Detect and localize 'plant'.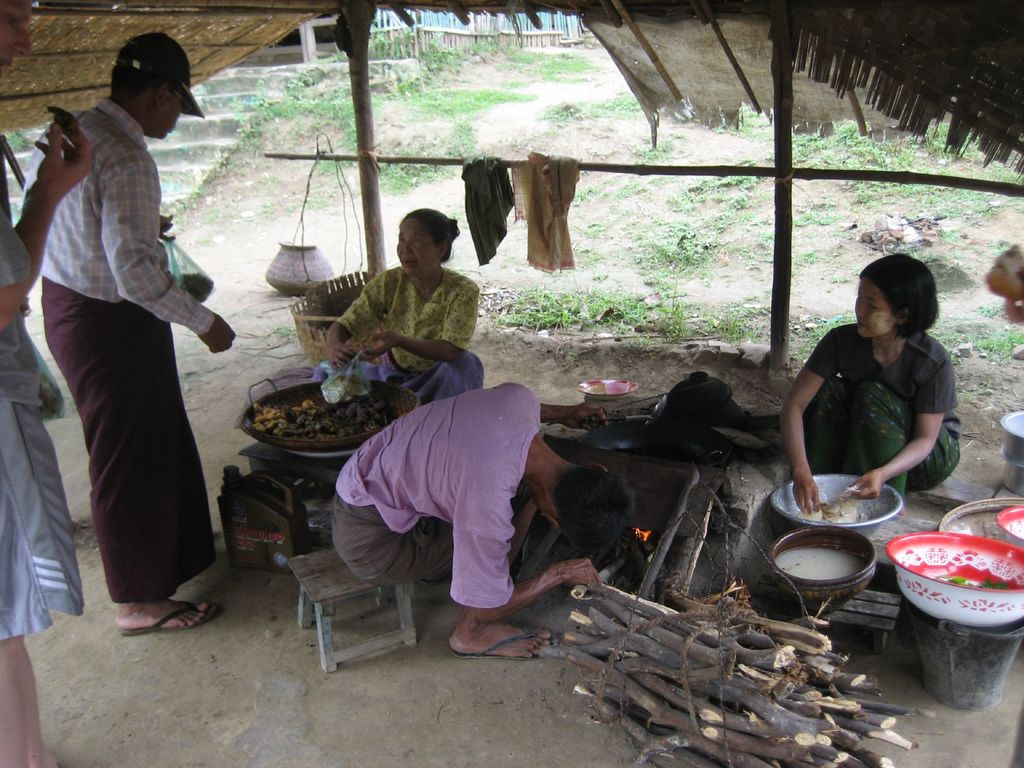
Localized at l=789, t=111, r=1023, b=180.
